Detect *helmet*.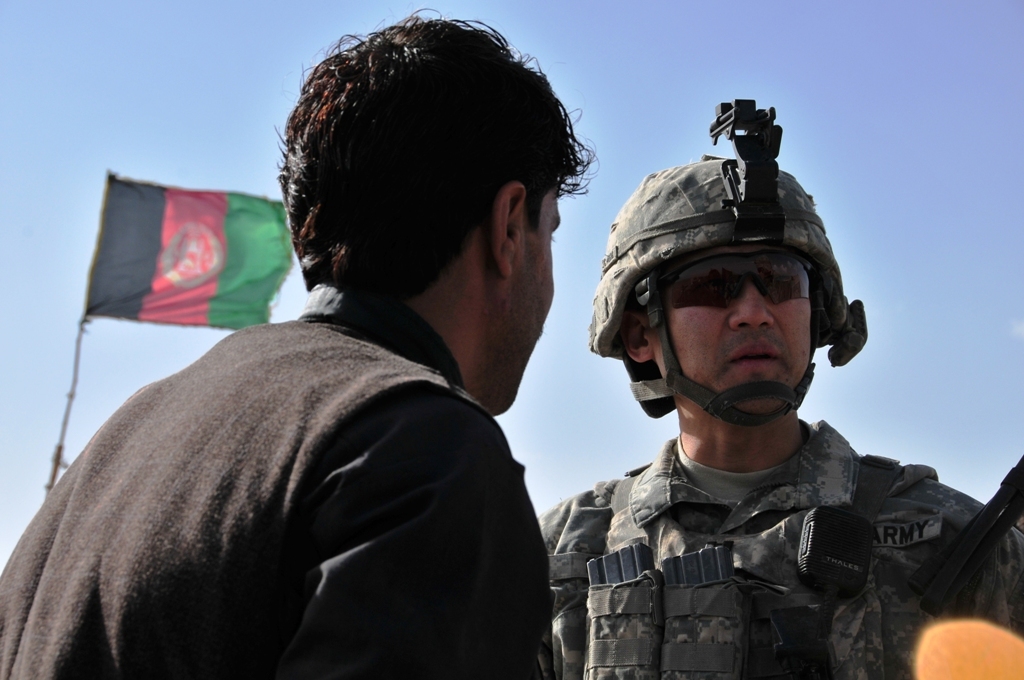
Detected at box(600, 148, 876, 465).
